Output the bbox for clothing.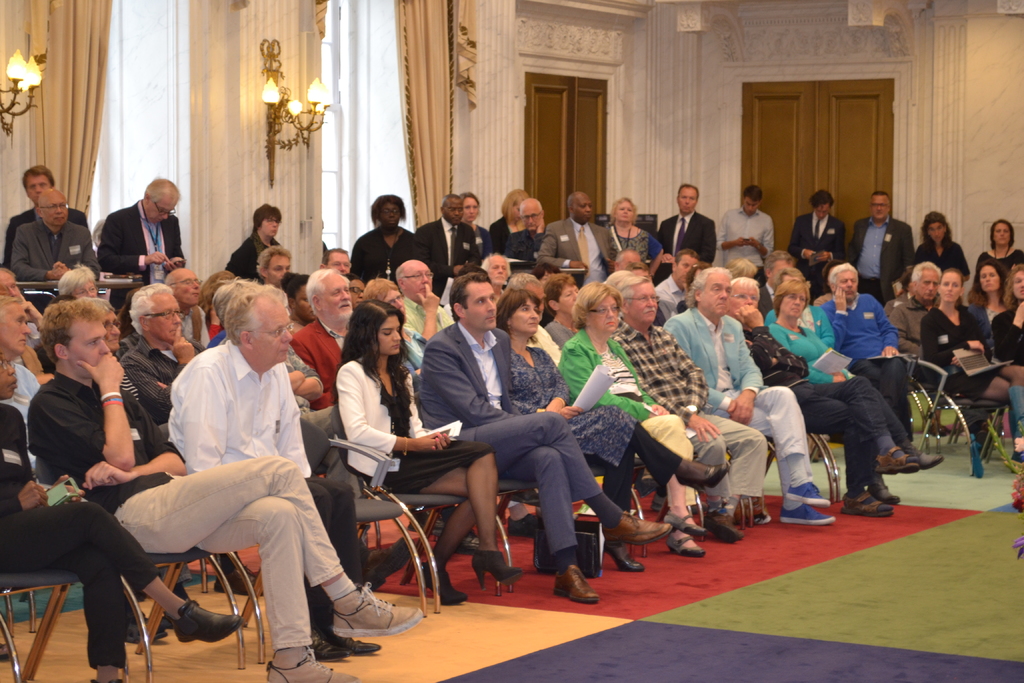
291,319,344,409.
